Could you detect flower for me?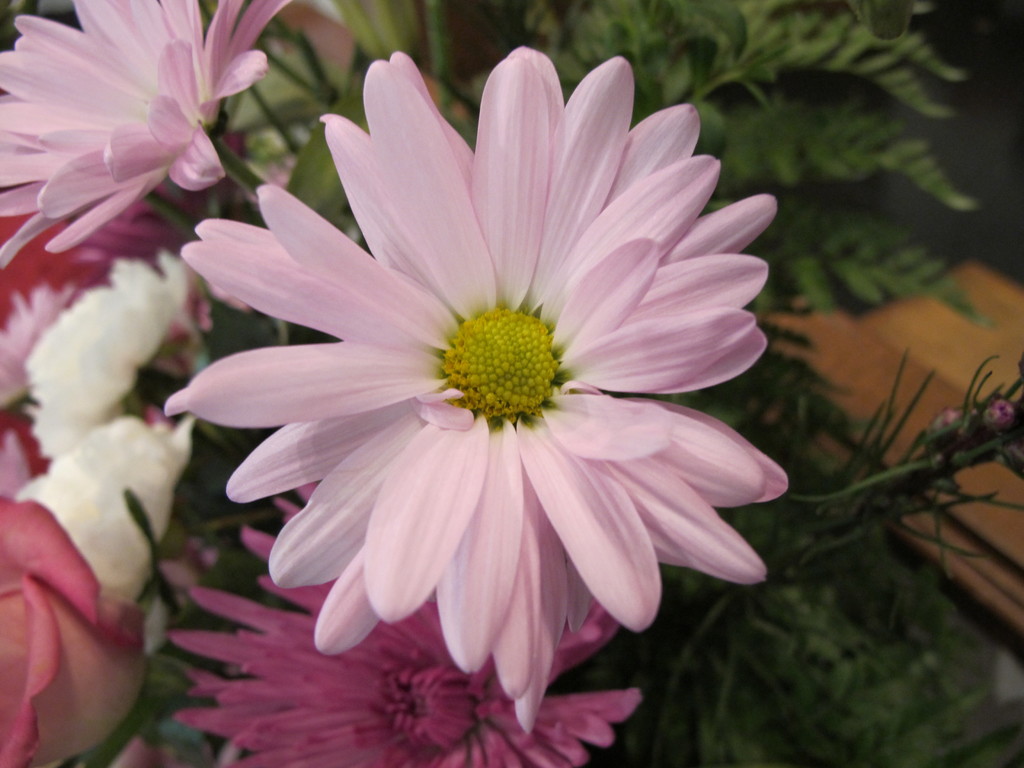
Detection result: crop(0, 0, 289, 271).
